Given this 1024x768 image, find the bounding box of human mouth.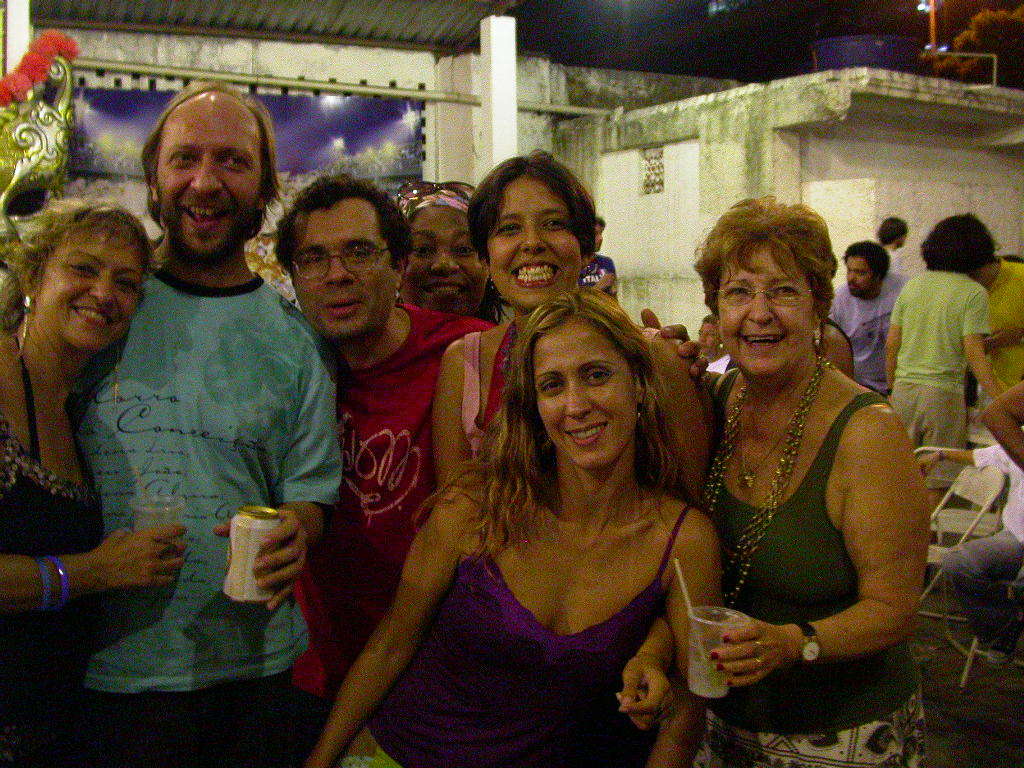
x1=412, y1=281, x2=468, y2=296.
